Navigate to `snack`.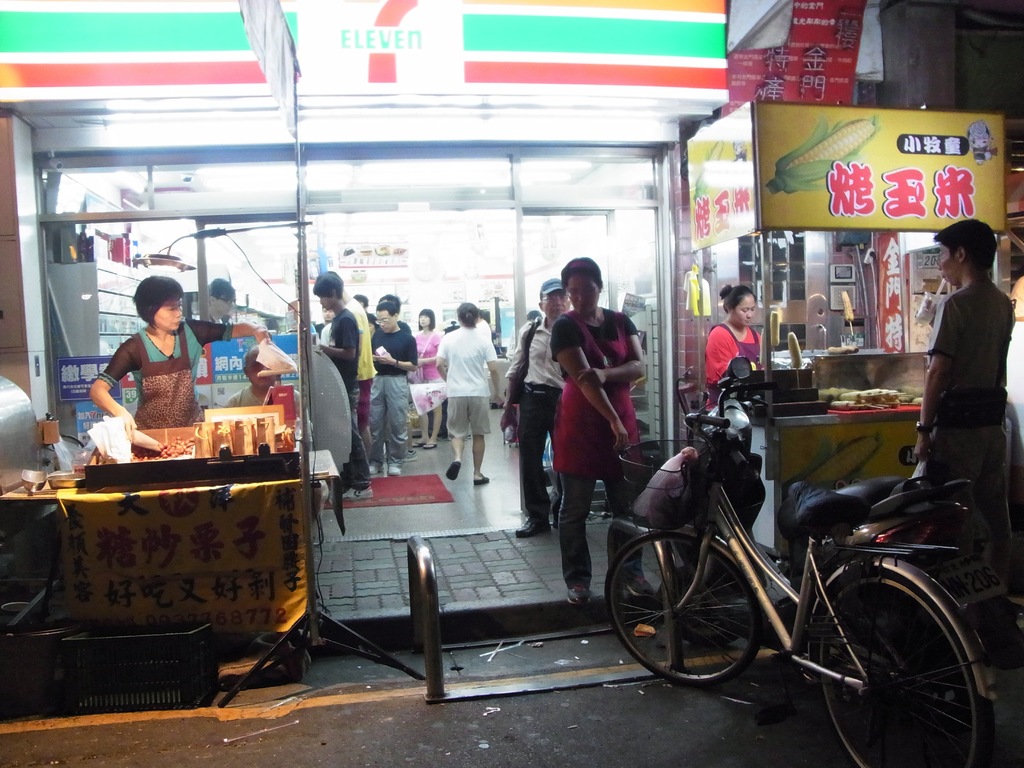
Navigation target: pyautogui.locateOnScreen(785, 330, 803, 371).
